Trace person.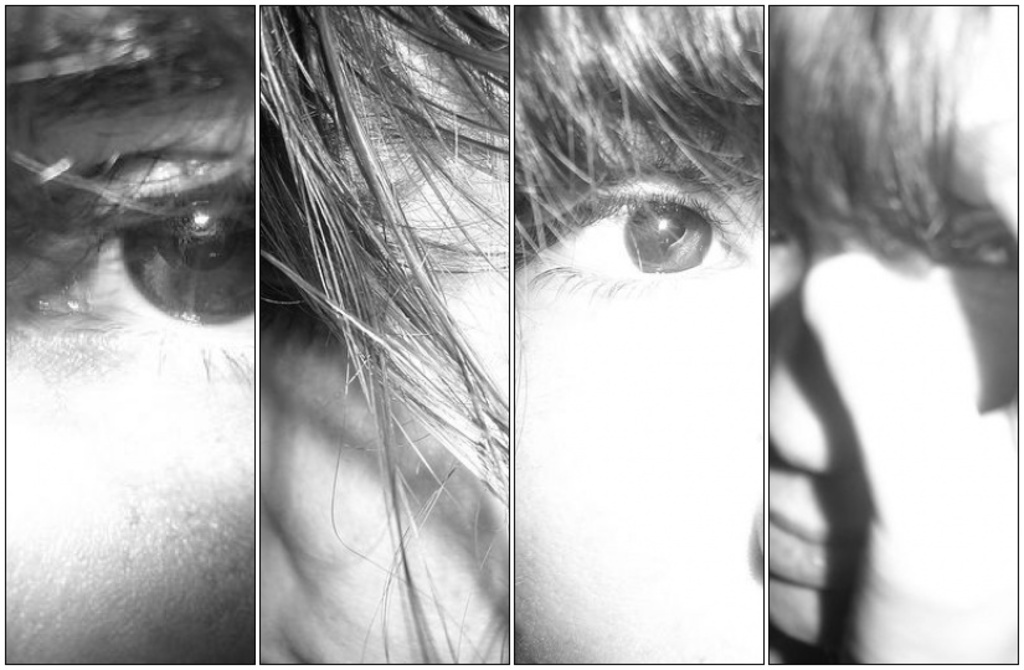
Traced to bbox=(511, 0, 762, 660).
